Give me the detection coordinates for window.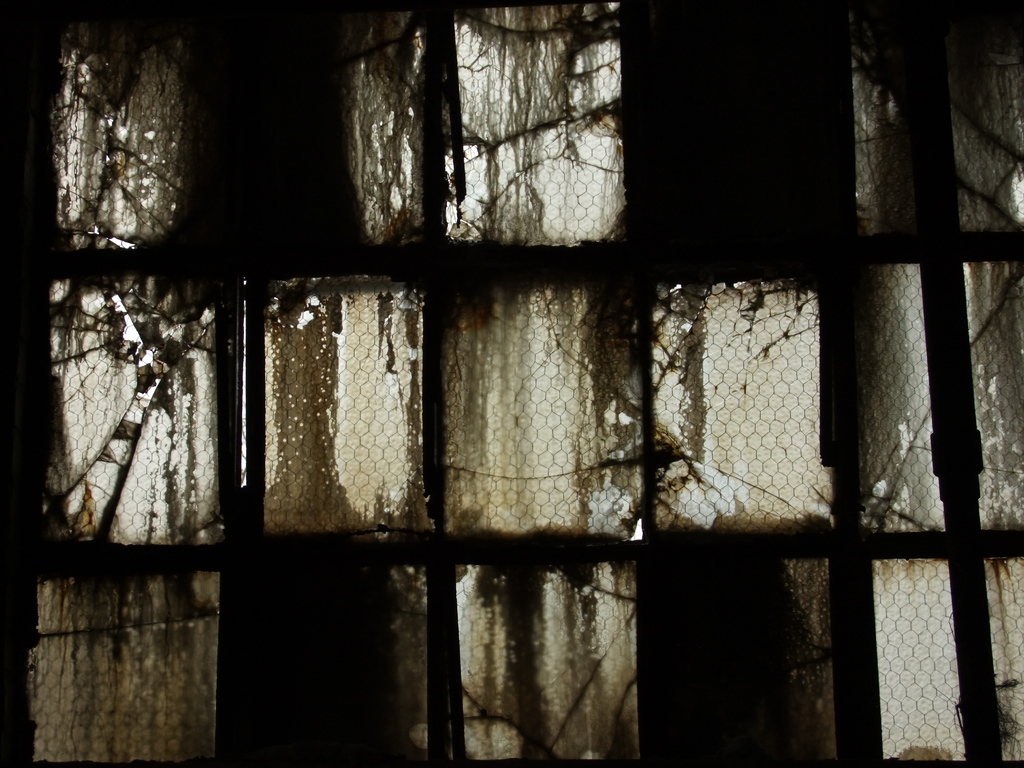
bbox=[44, 22, 1011, 737].
